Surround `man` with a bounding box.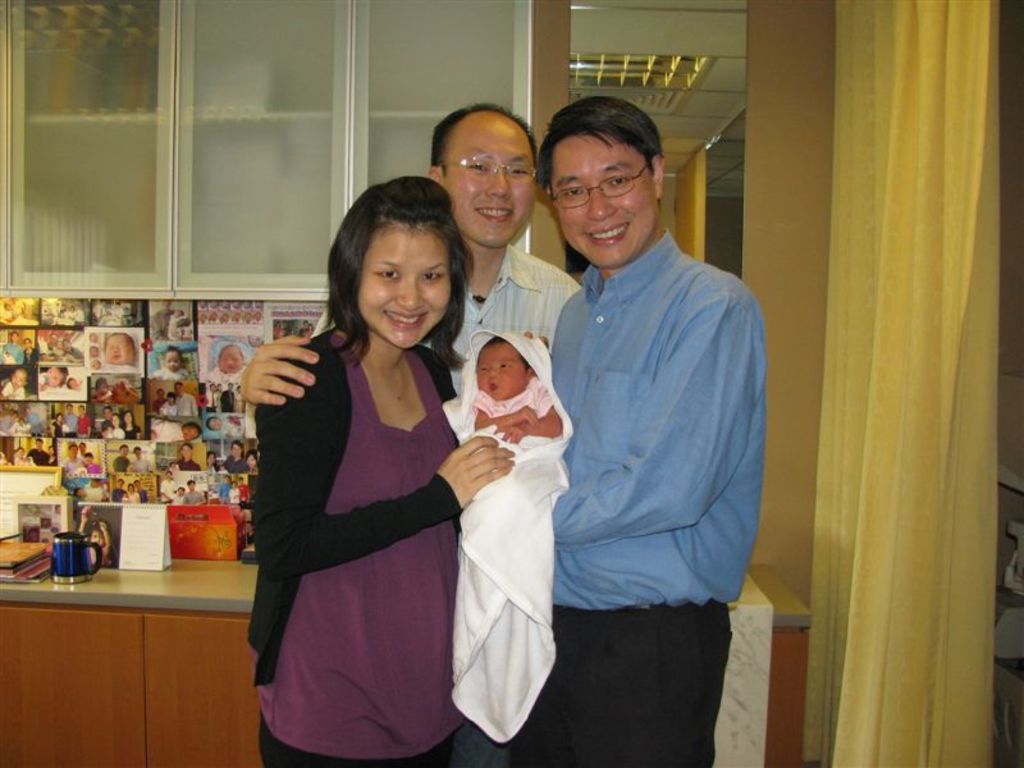
180 476 204 502.
